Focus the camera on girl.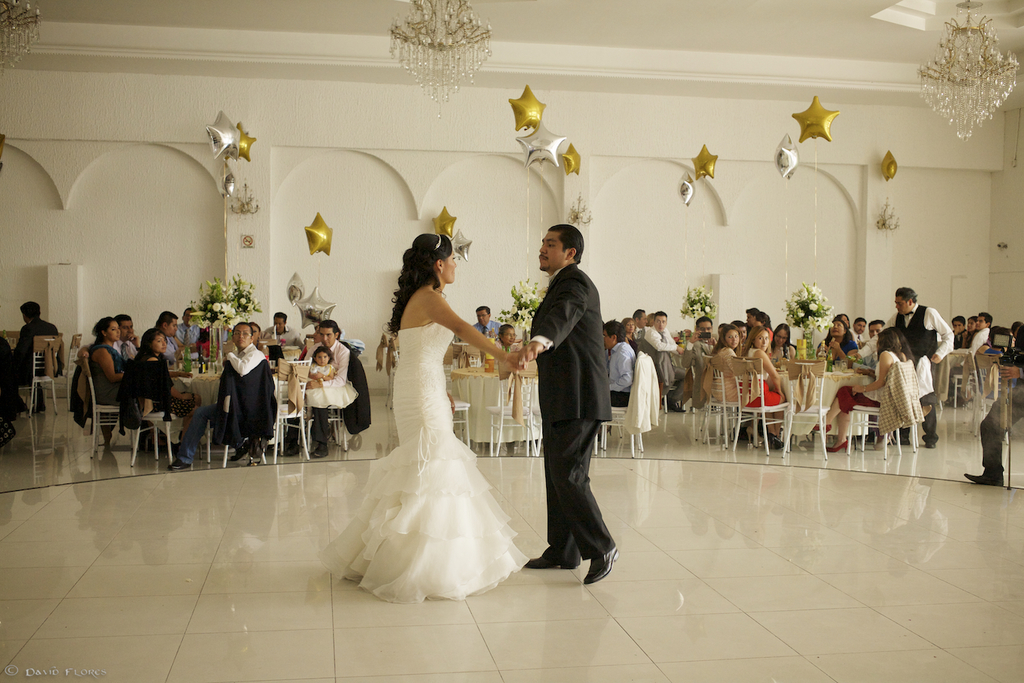
Focus region: x1=810 y1=331 x2=905 y2=452.
